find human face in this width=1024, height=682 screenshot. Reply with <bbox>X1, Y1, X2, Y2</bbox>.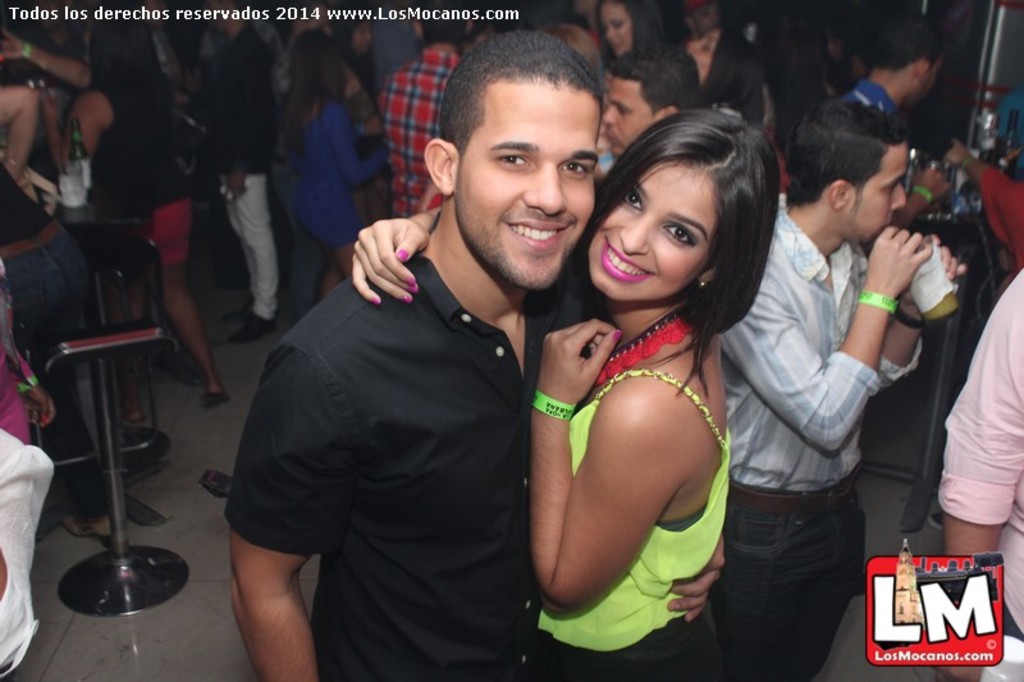
<bbox>357, 19, 374, 58</bbox>.
